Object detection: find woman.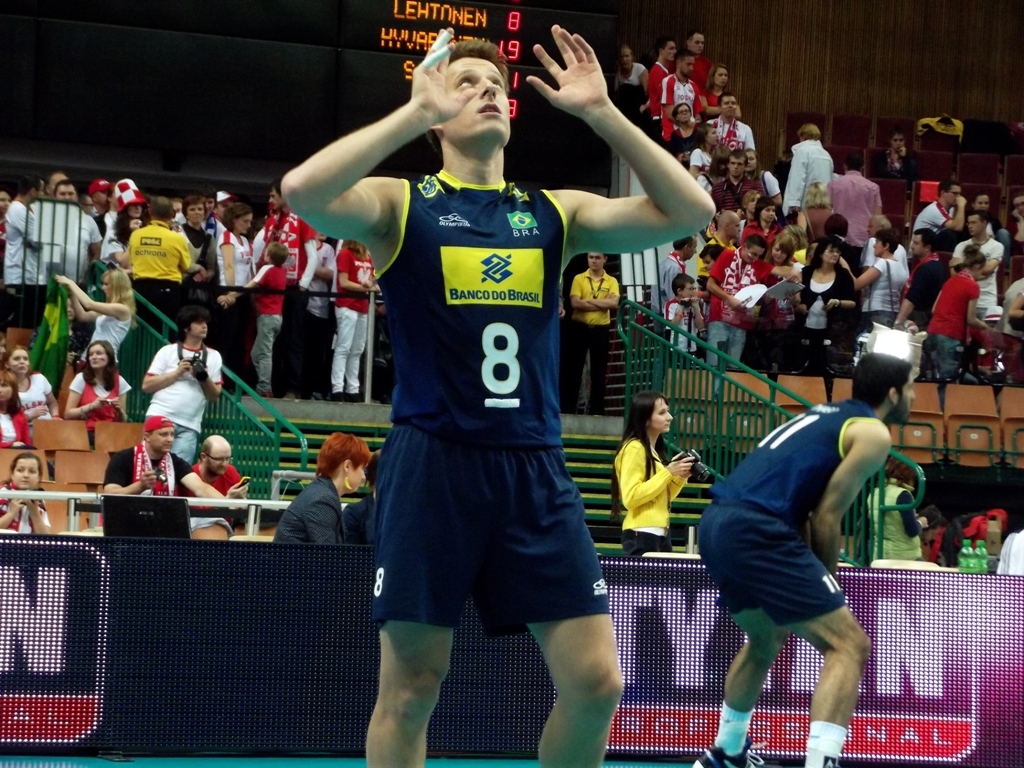
bbox(613, 45, 651, 113).
